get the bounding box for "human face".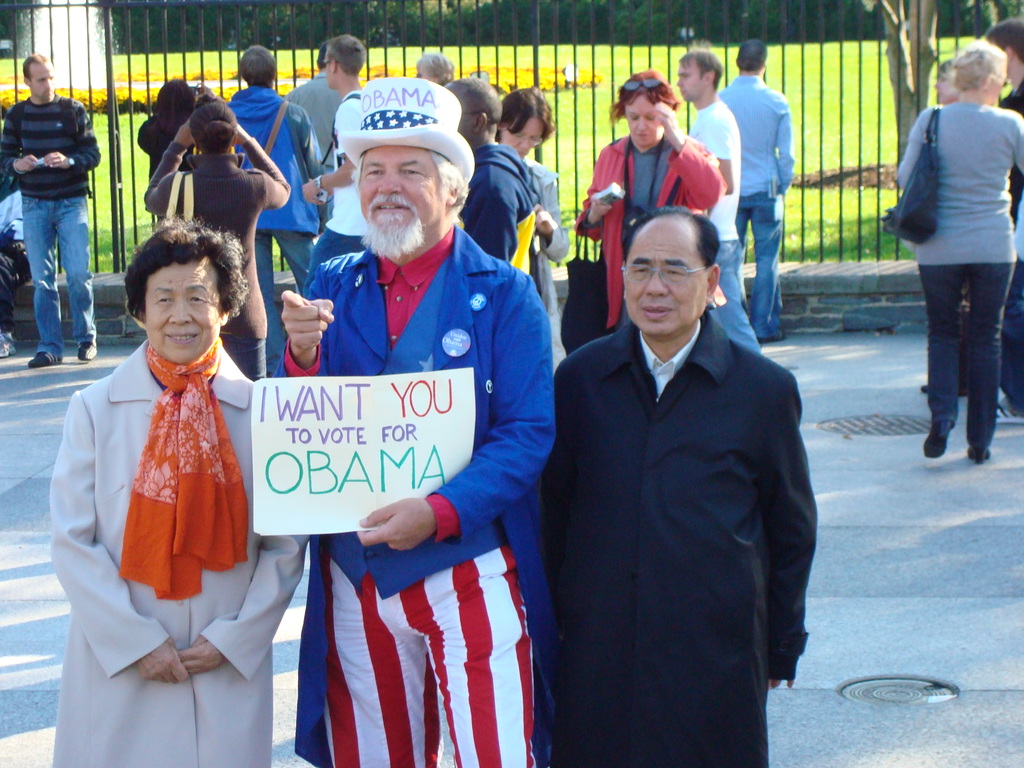
crop(154, 262, 225, 358).
